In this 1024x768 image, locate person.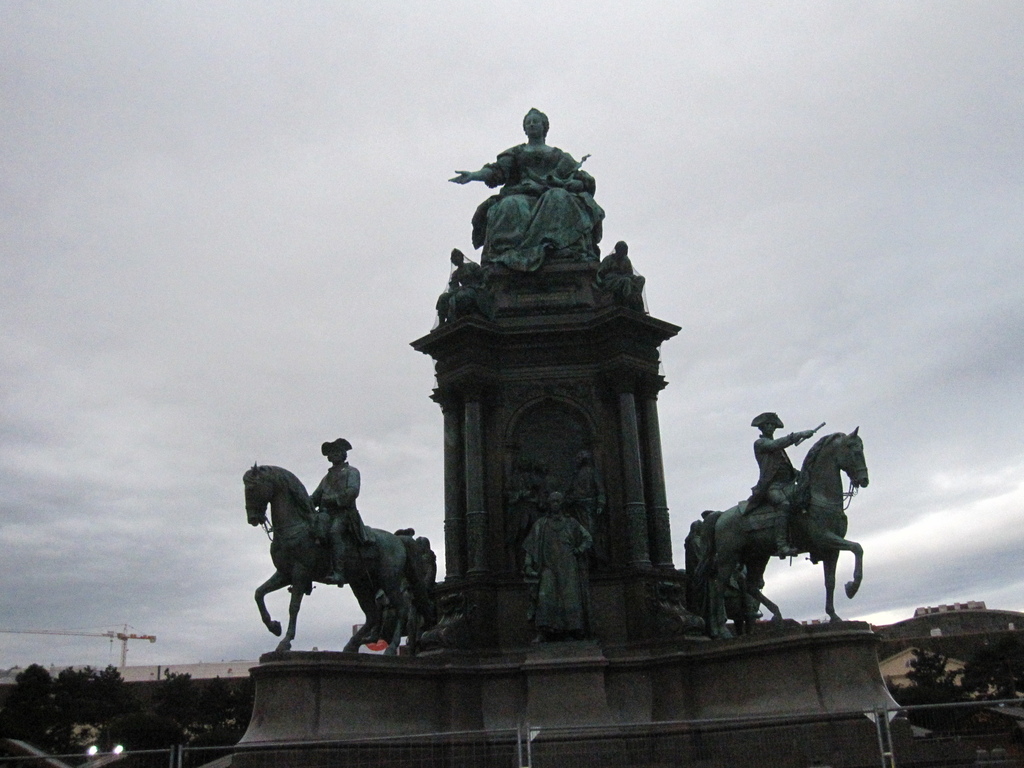
Bounding box: 598:236:646:307.
